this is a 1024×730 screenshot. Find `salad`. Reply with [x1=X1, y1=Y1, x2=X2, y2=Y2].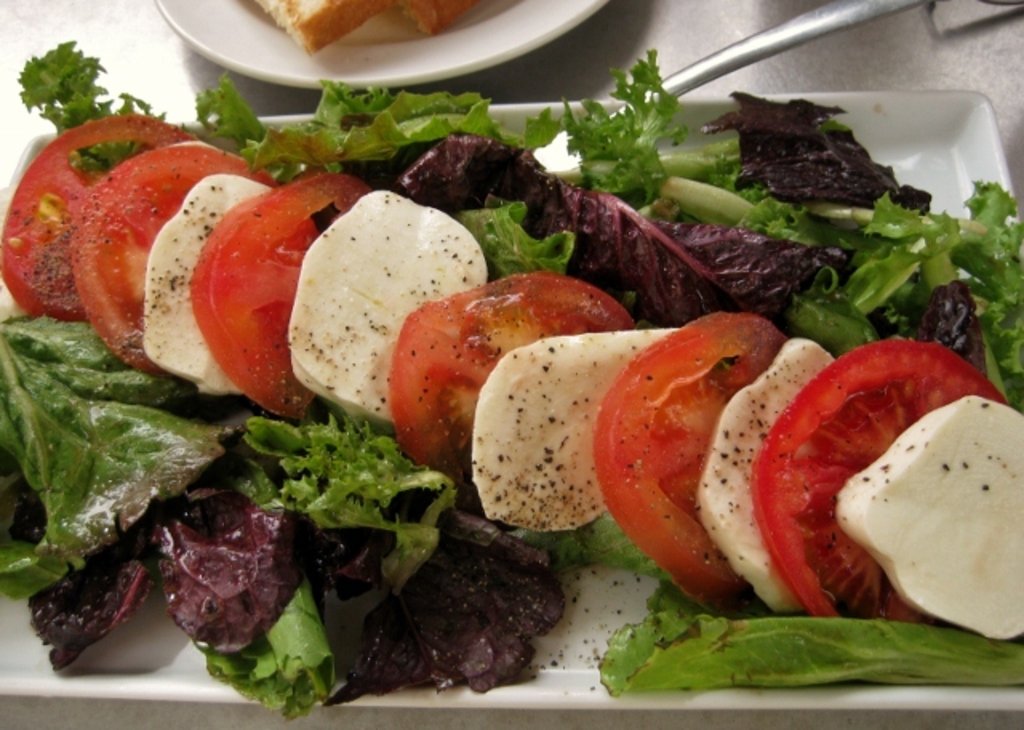
[x1=0, y1=30, x2=1023, y2=729].
